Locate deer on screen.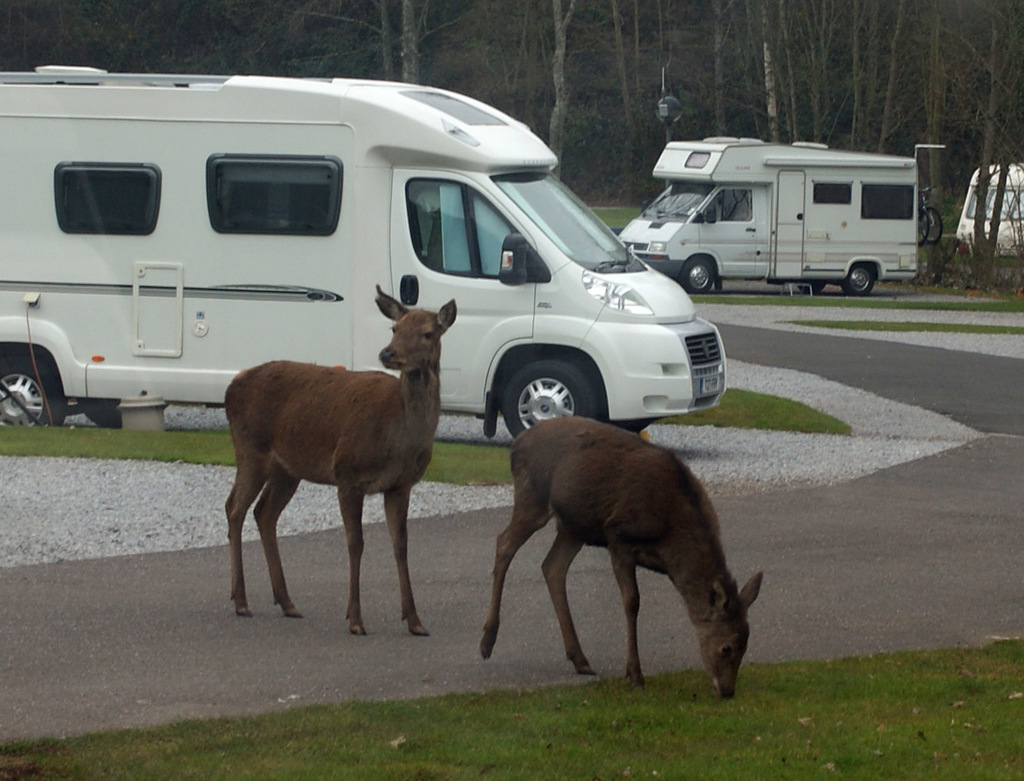
On screen at x1=477 y1=414 x2=762 y2=698.
